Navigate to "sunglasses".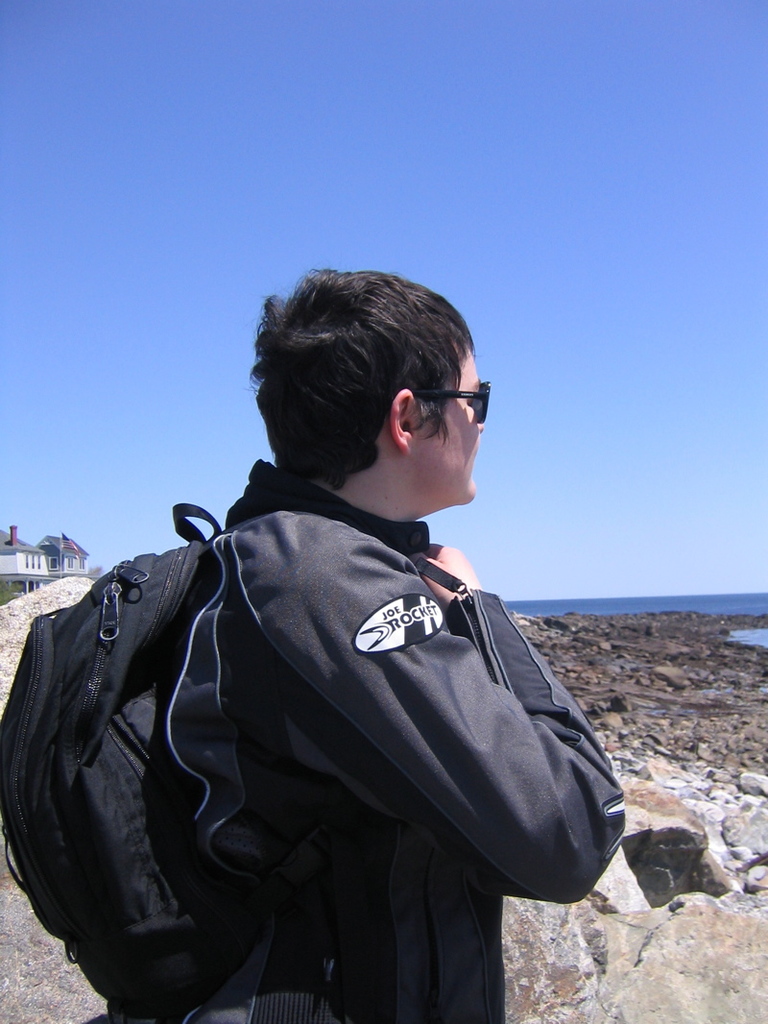
Navigation target: x1=410 y1=376 x2=491 y2=422.
